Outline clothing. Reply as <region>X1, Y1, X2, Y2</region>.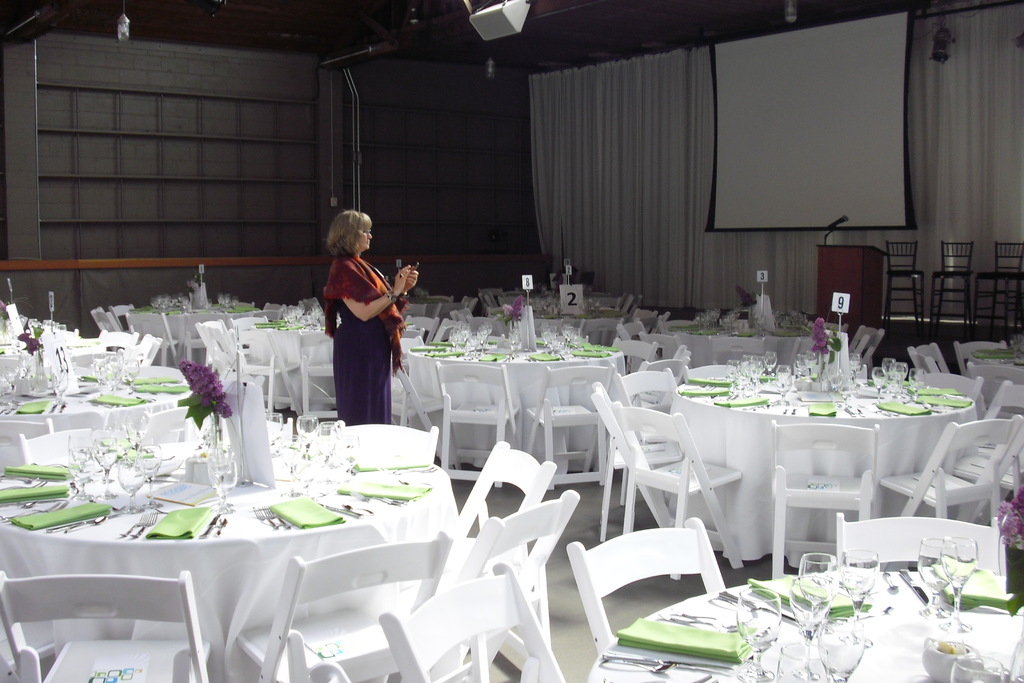
<region>315, 241, 405, 413</region>.
